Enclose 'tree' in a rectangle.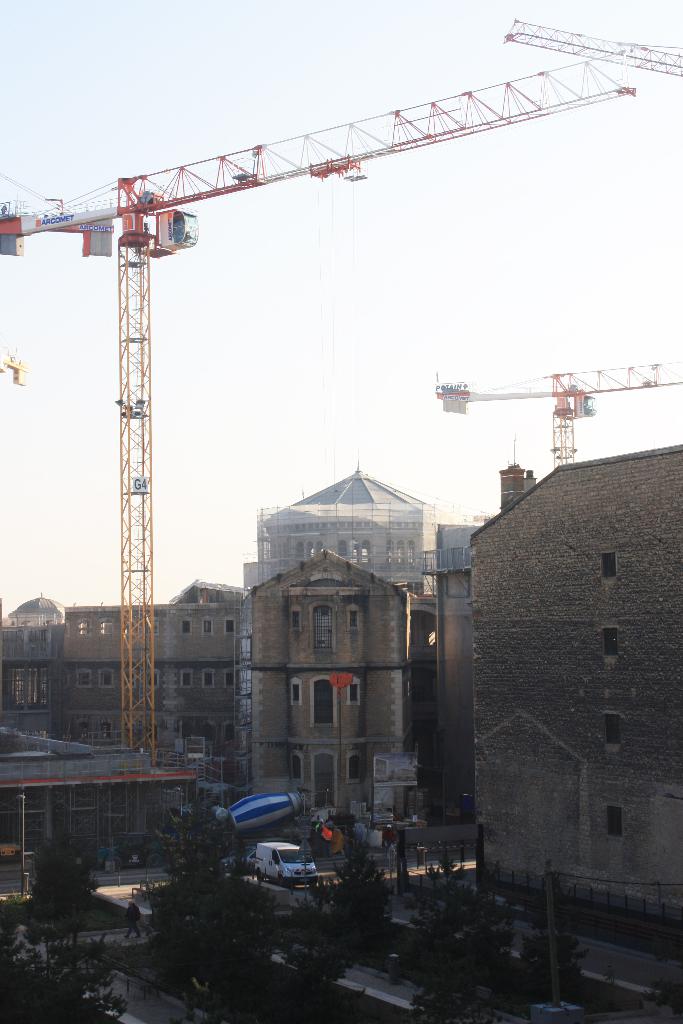
x1=387 y1=853 x2=509 y2=965.
